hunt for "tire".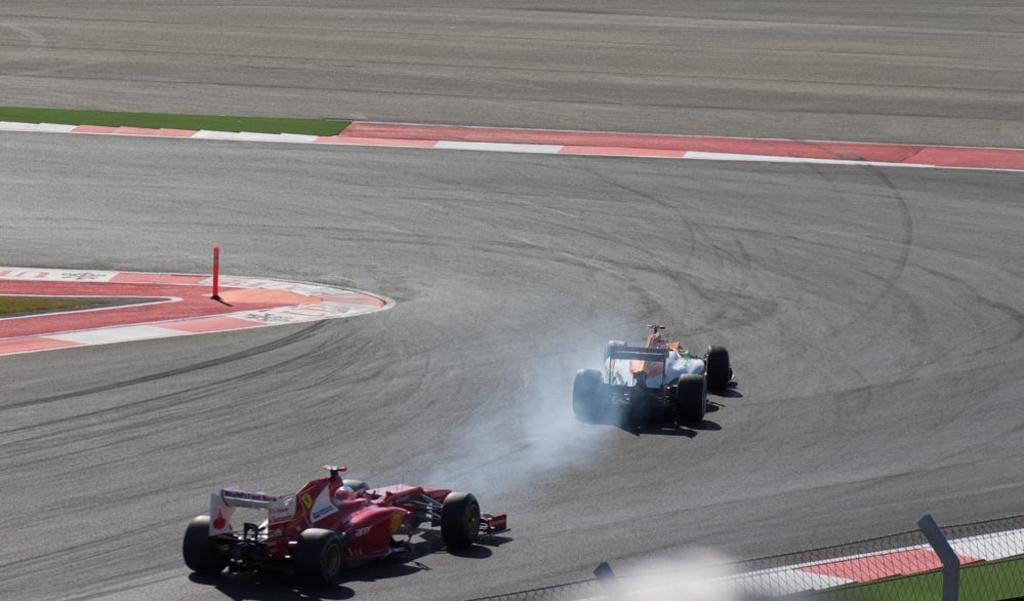
Hunted down at (604,336,629,367).
